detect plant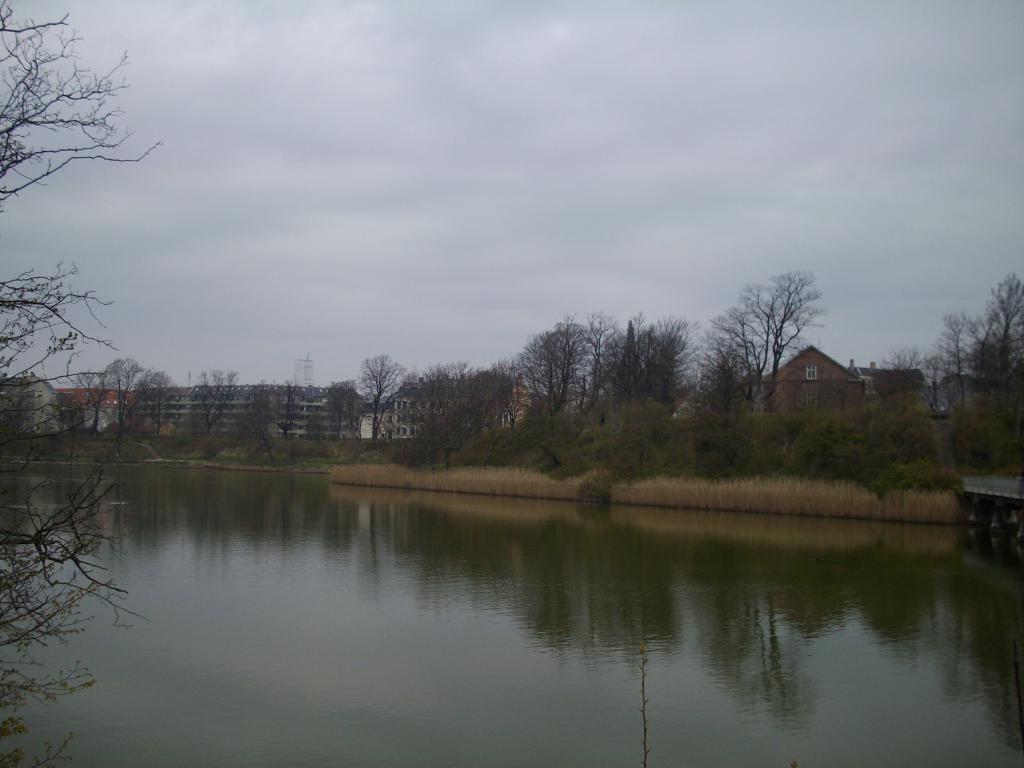
947/390/1023/478
